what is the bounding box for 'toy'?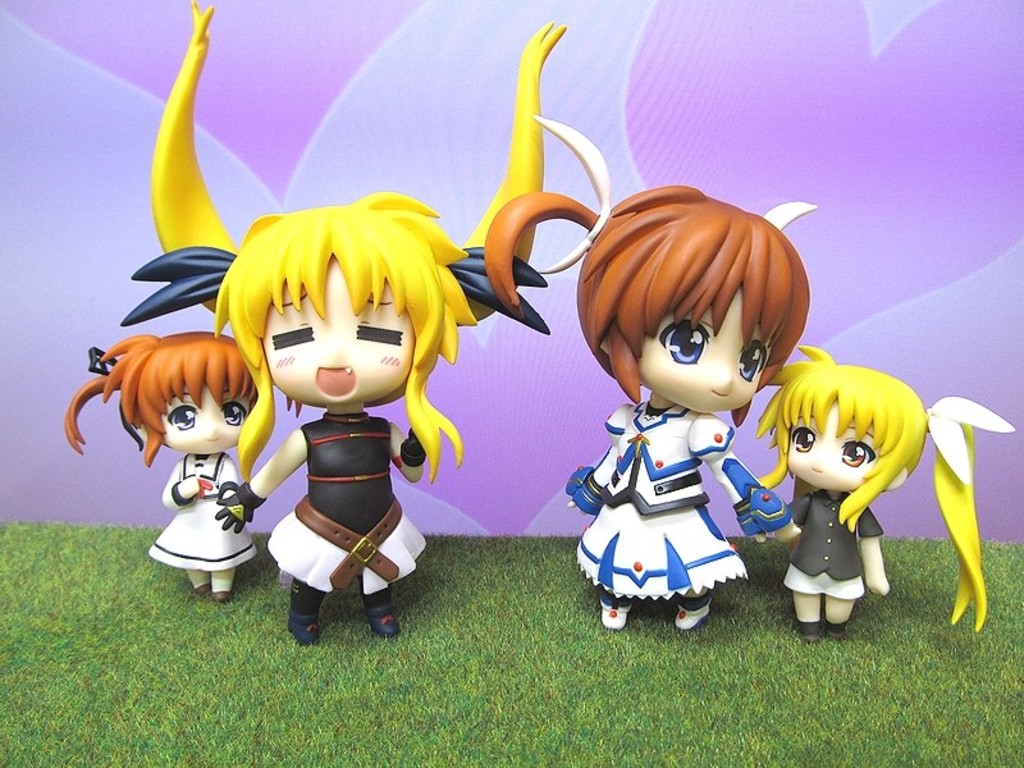
[485,113,818,631].
